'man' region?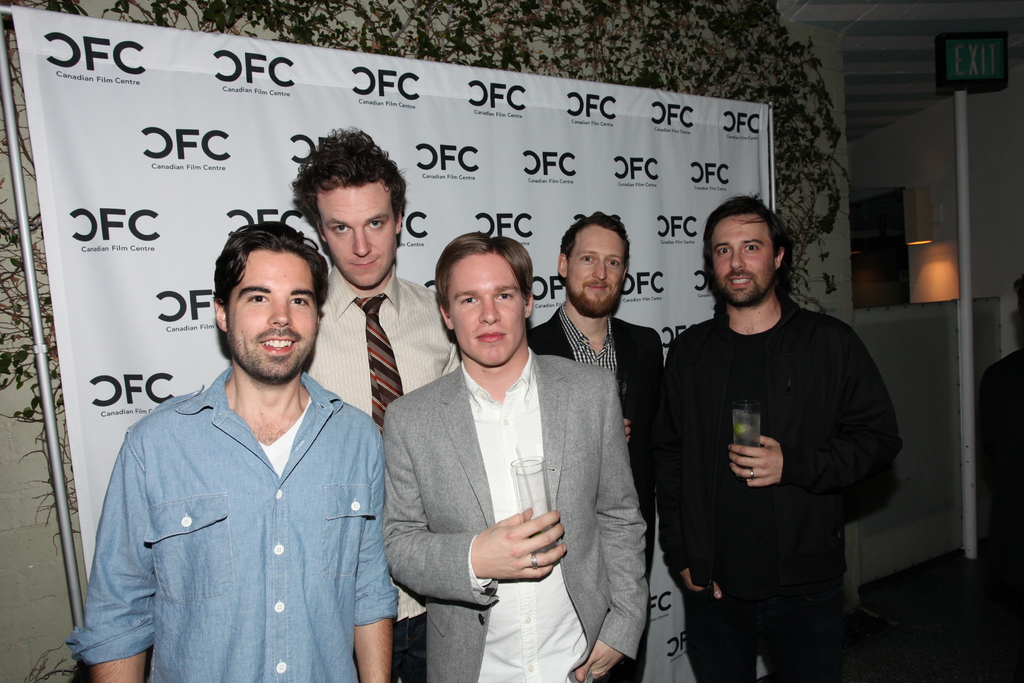
[left=88, top=209, right=396, bottom=668]
